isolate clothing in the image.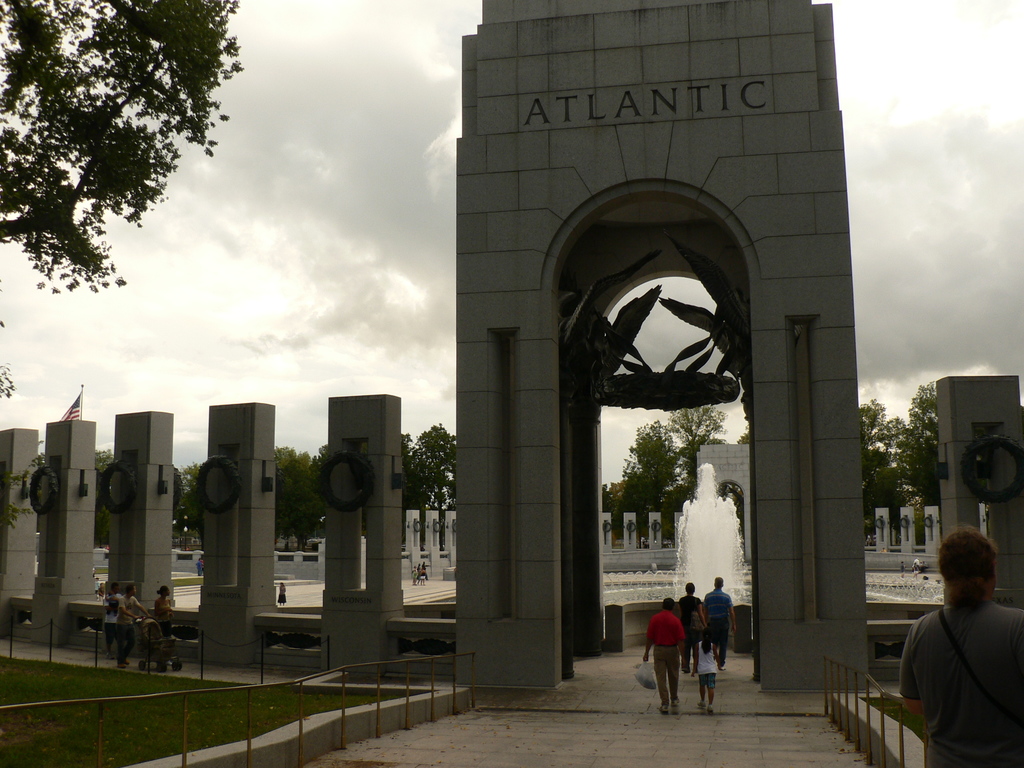
Isolated region: <region>104, 590, 117, 648</region>.
